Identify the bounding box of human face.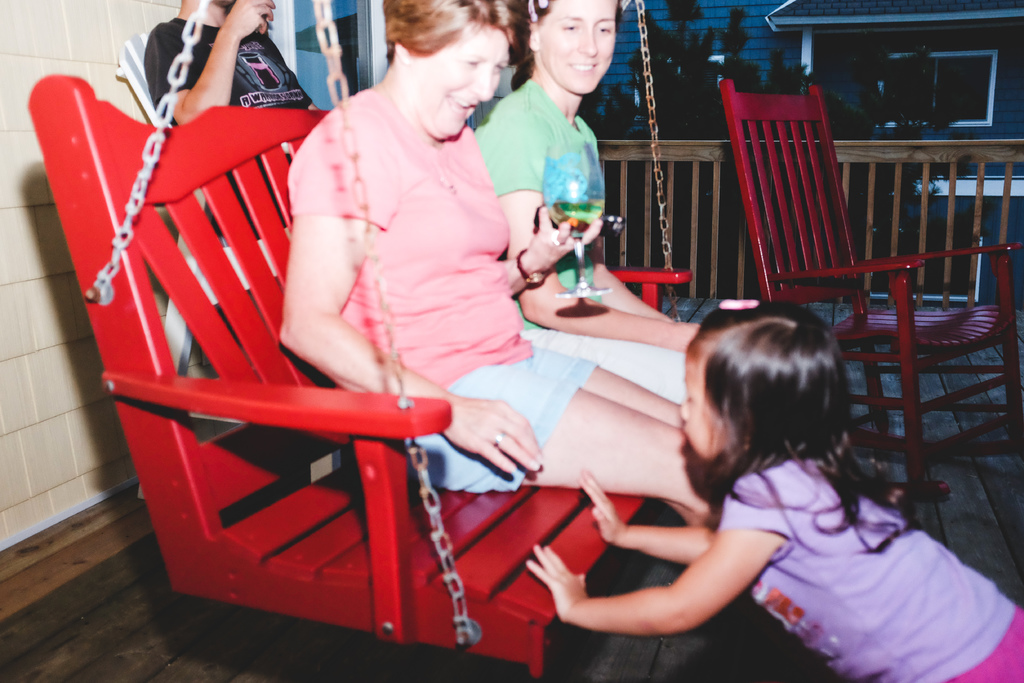
[411,24,504,150].
